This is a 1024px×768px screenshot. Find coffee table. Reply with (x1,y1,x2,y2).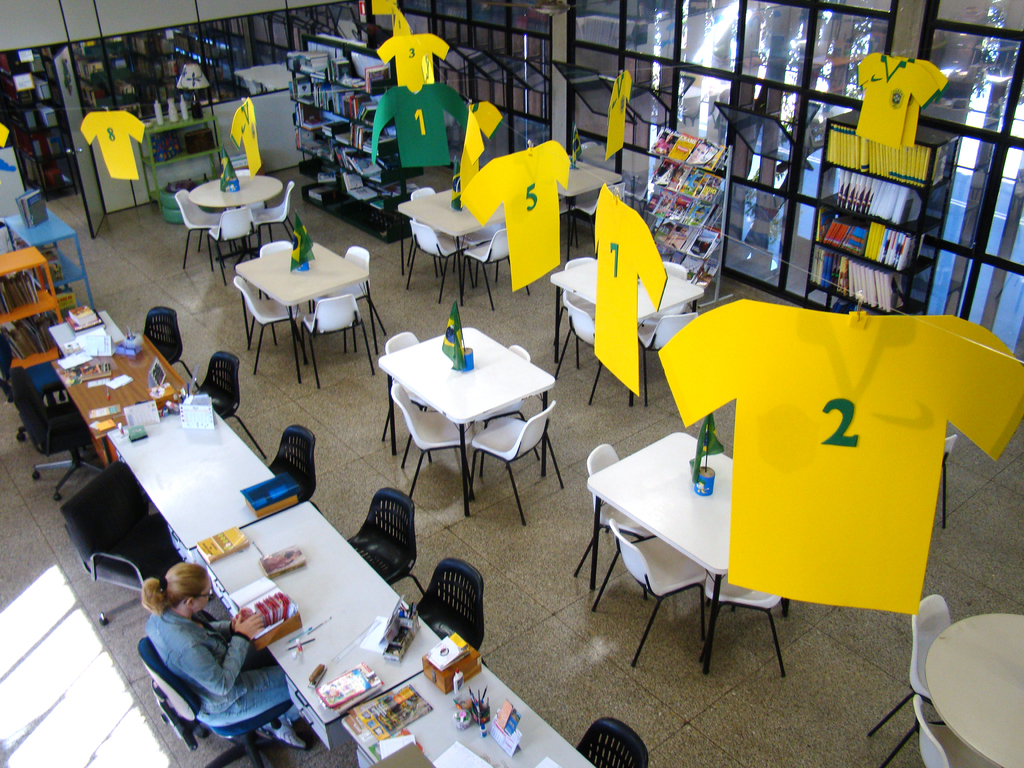
(185,497,444,749).
